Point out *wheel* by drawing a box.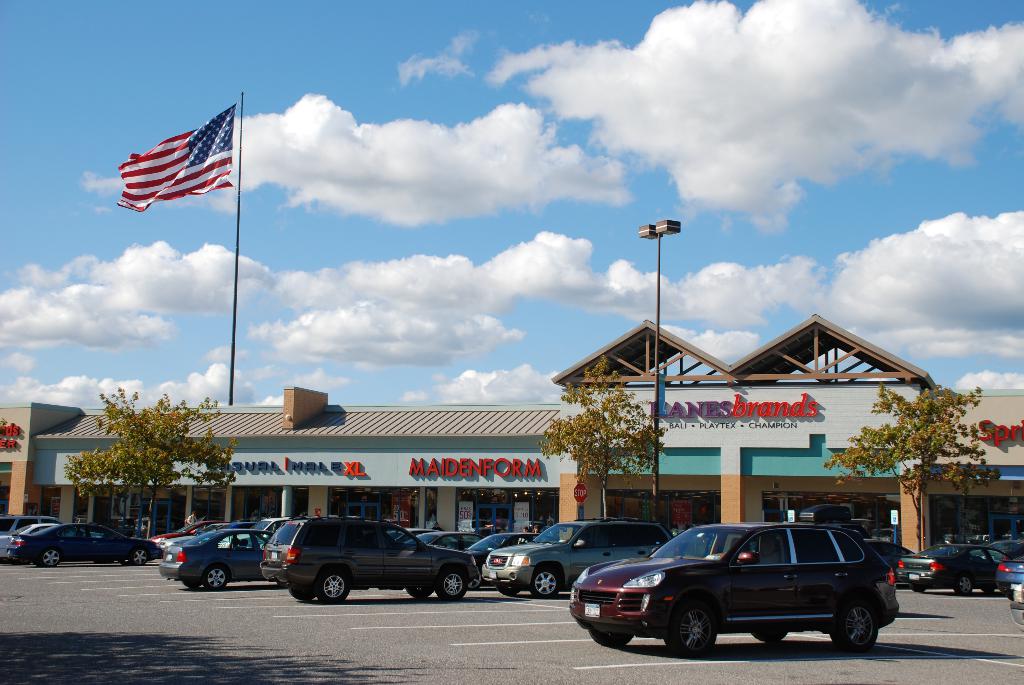
region(916, 588, 928, 593).
